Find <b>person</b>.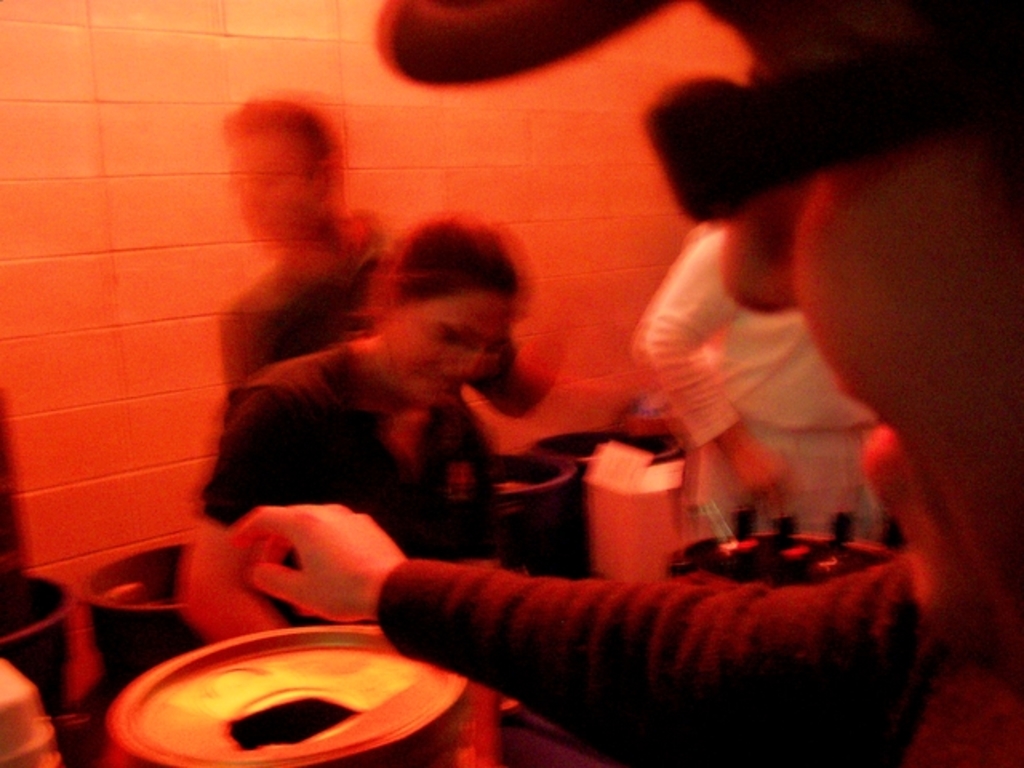
select_region(222, 0, 1022, 766).
